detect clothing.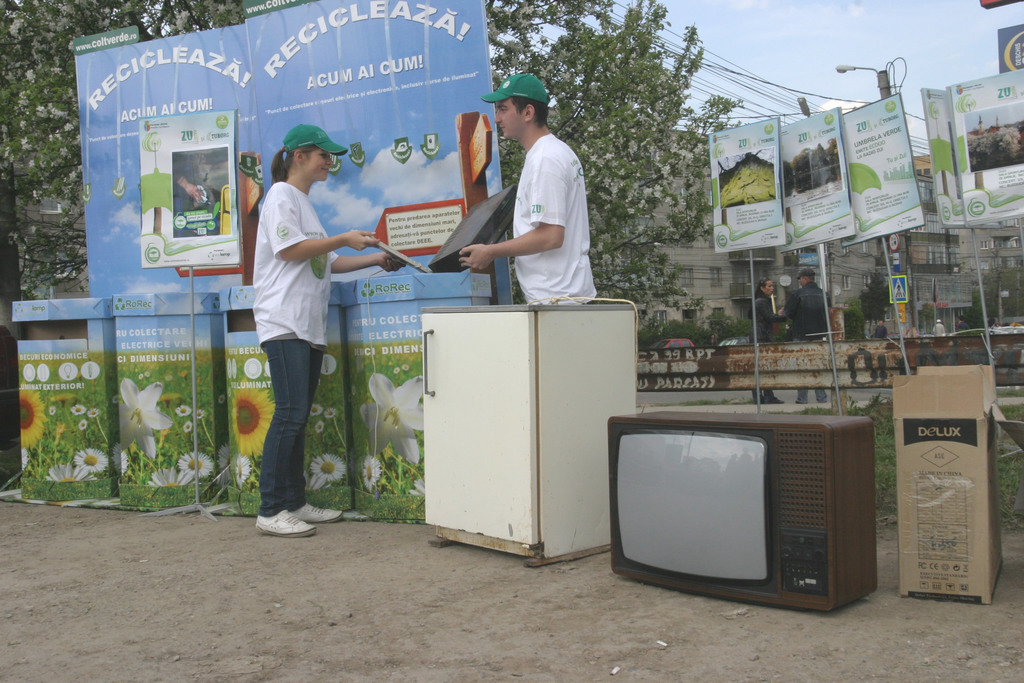
Detected at detection(502, 135, 602, 318).
